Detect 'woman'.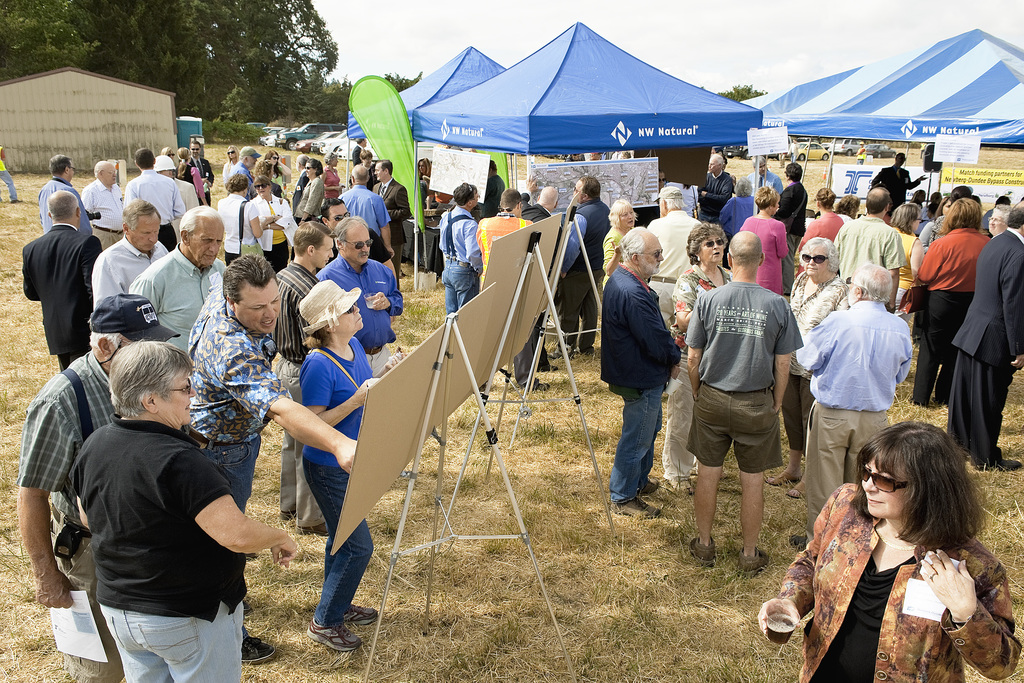
Detected at detection(593, 193, 646, 358).
